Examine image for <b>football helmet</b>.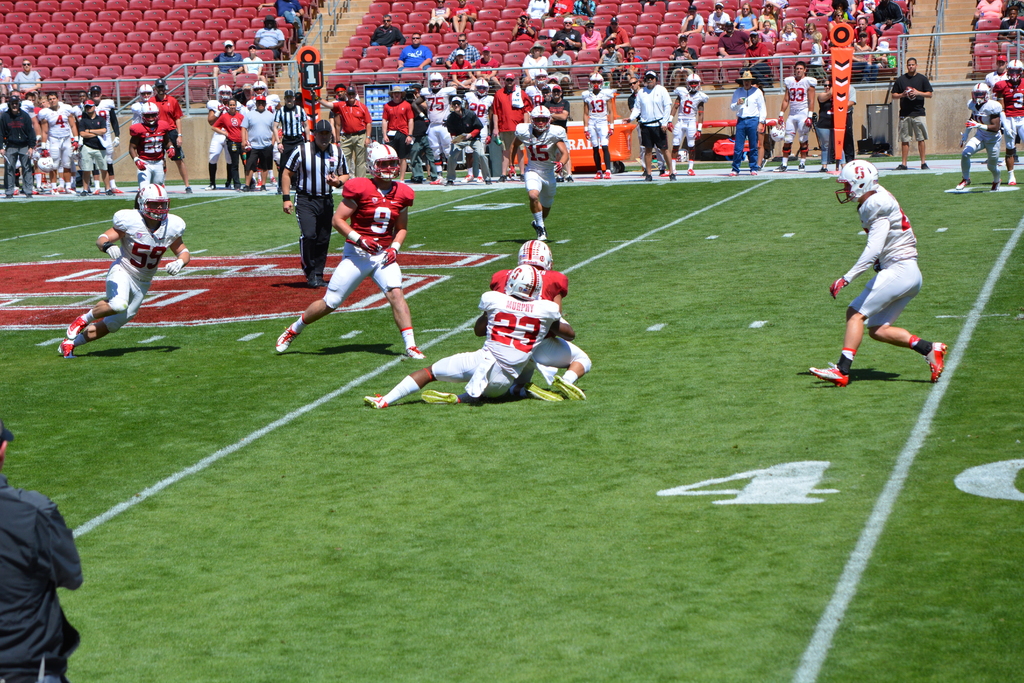
Examination result: bbox(522, 239, 567, 277).
